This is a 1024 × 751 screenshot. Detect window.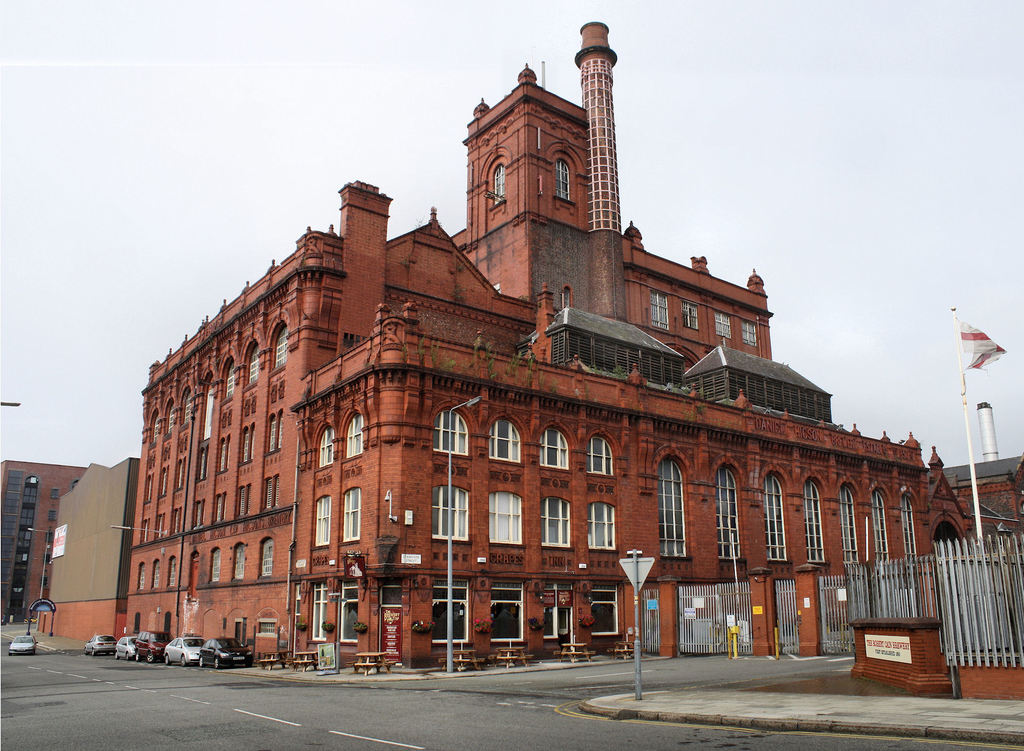
(246, 343, 258, 379).
